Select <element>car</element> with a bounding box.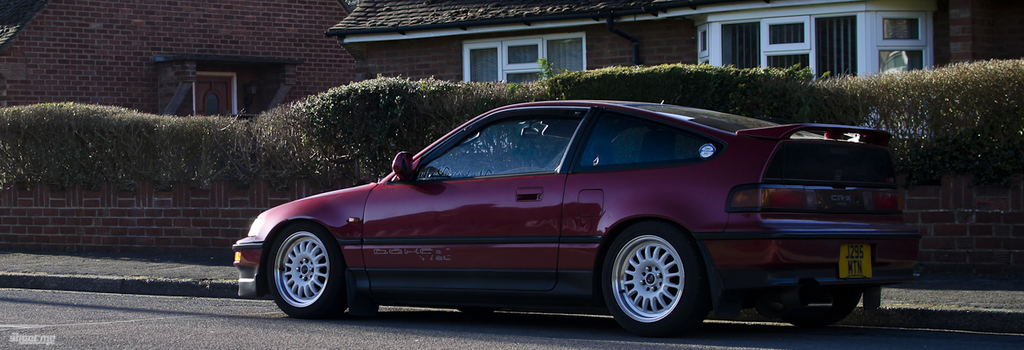
218,99,930,330.
